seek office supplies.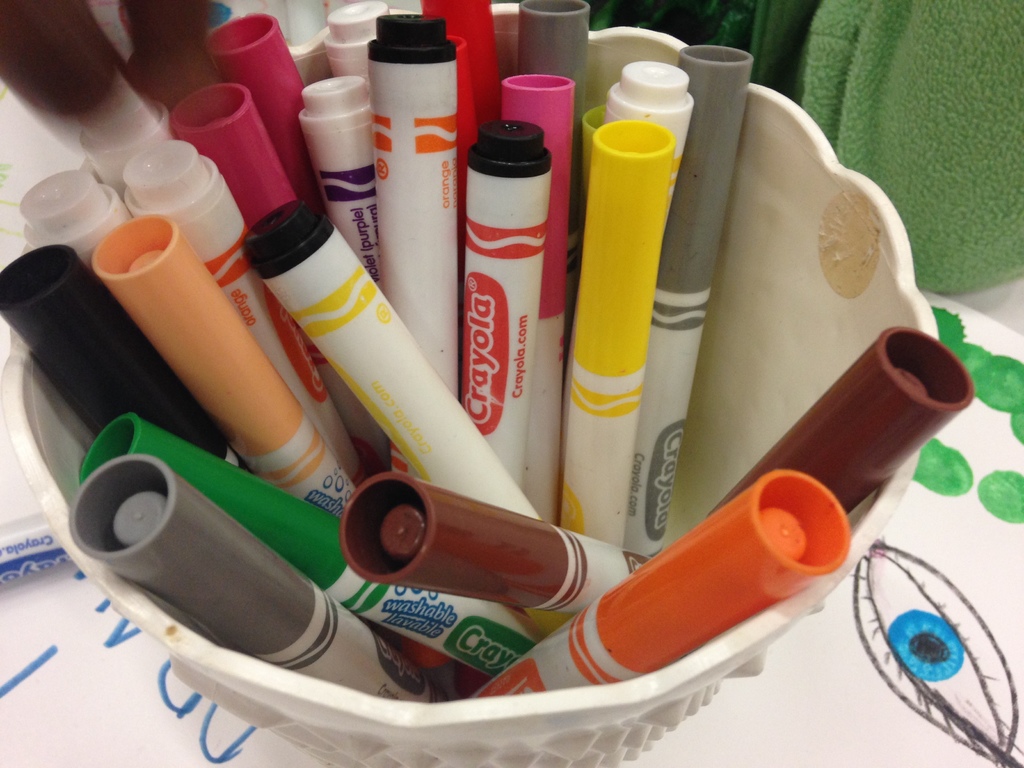
rect(639, 40, 758, 556).
